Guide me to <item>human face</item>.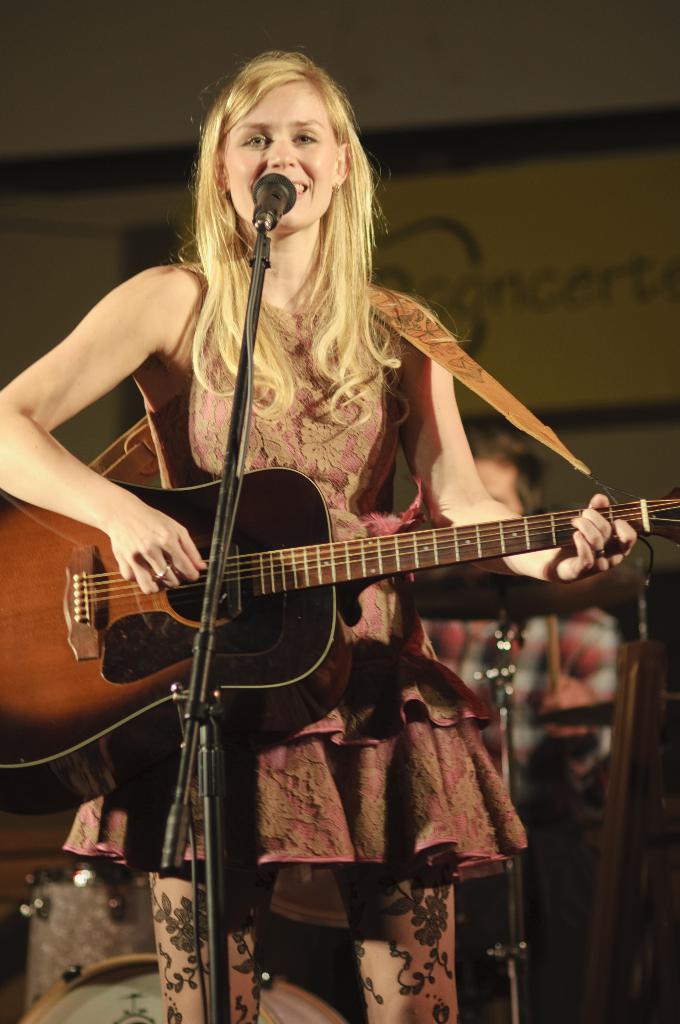
Guidance: l=219, t=78, r=347, b=241.
